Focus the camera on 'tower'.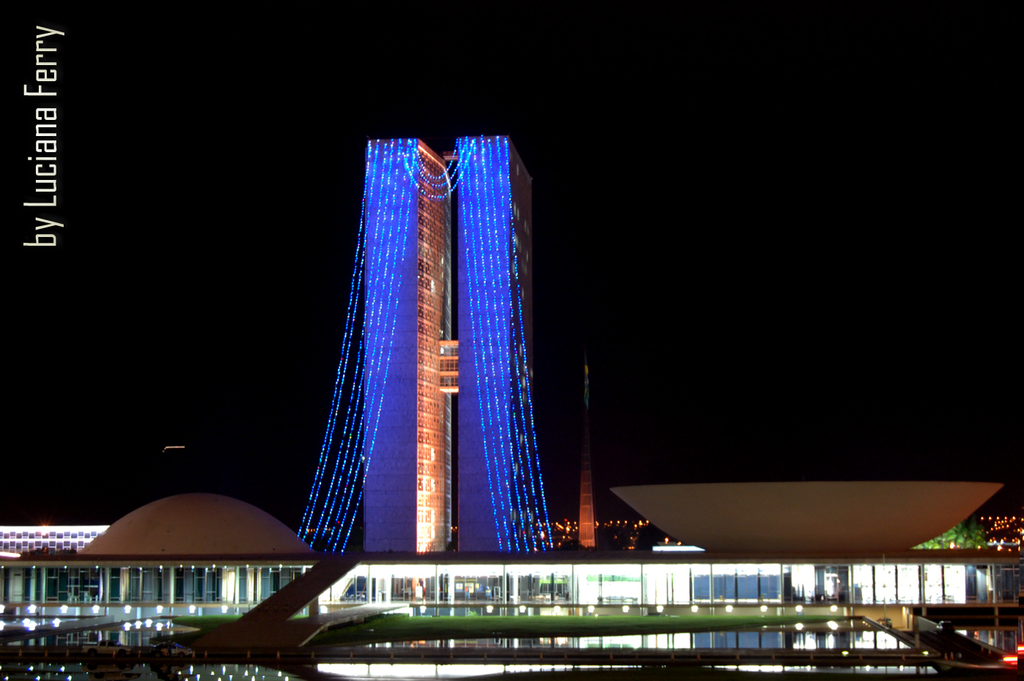
Focus region: bbox=(361, 135, 554, 553).
